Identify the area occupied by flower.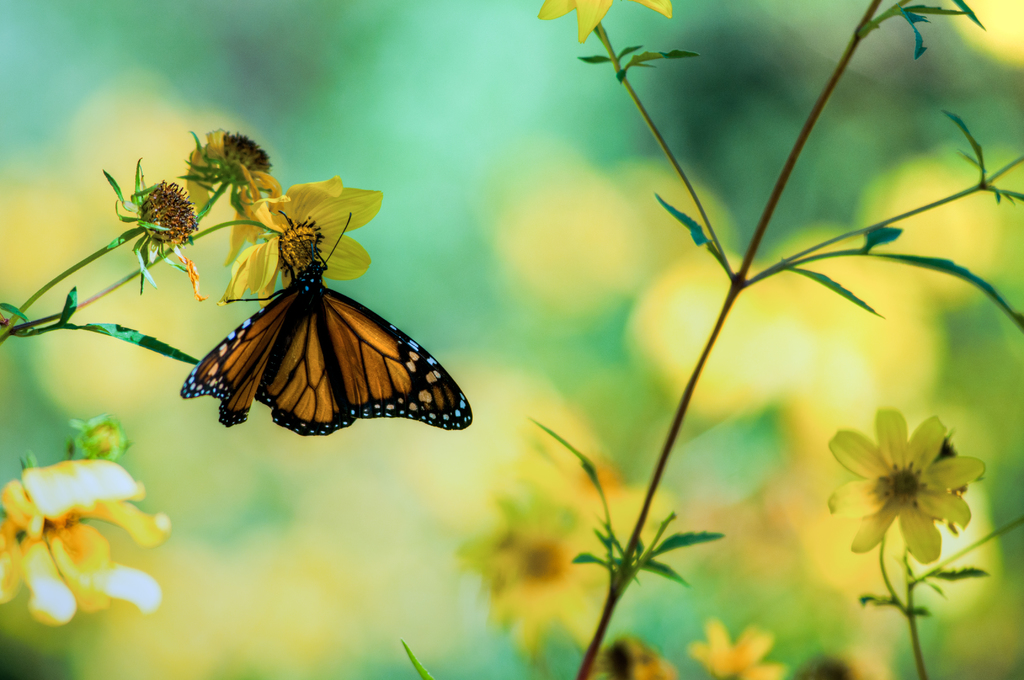
Area: l=0, t=458, r=172, b=626.
